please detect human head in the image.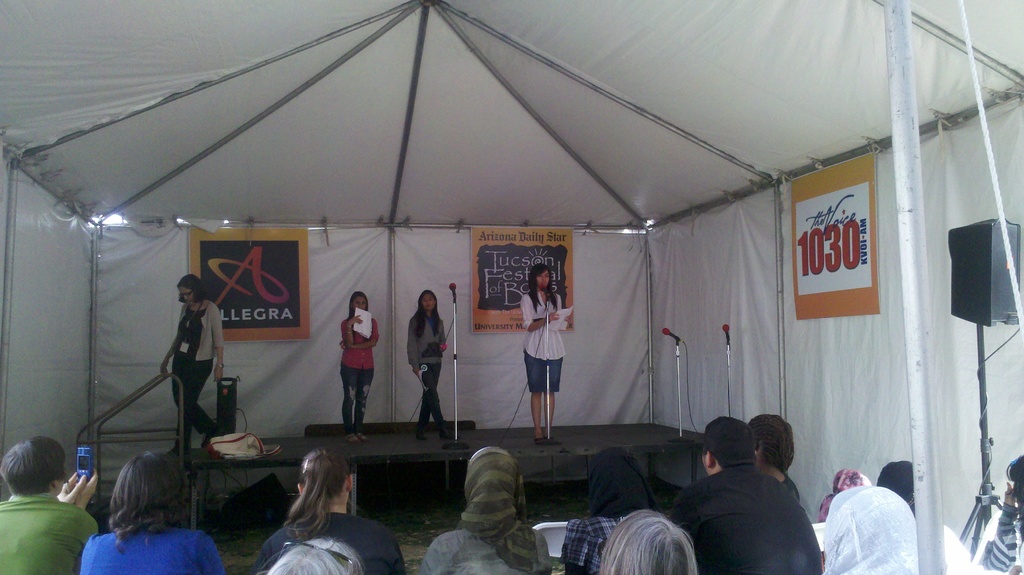
detection(348, 290, 372, 309).
